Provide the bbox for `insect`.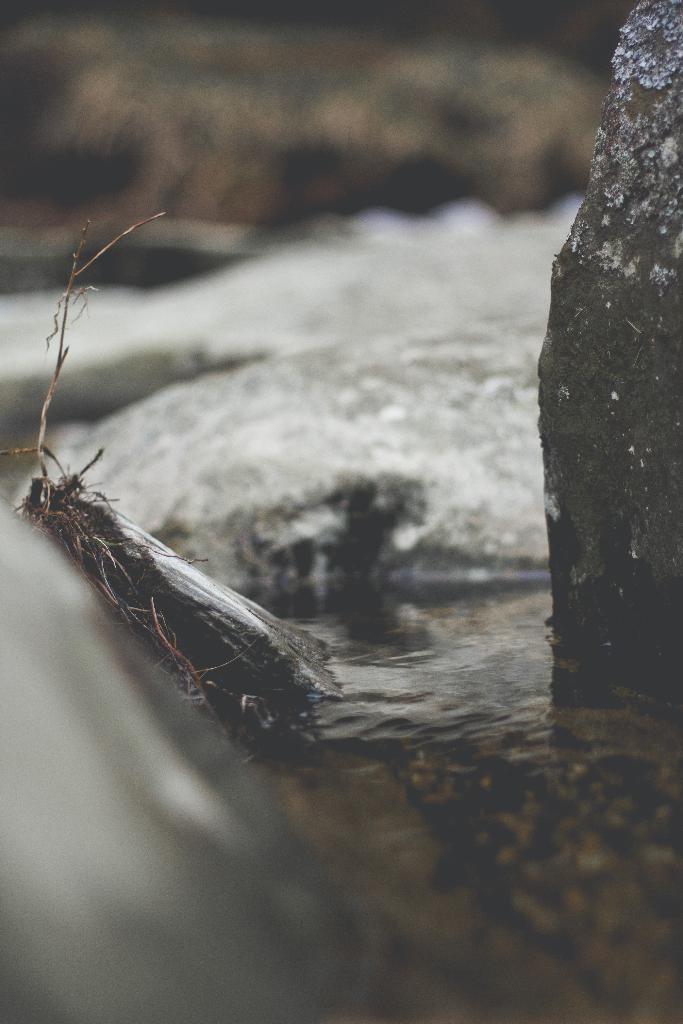
2, 442, 338, 702.
